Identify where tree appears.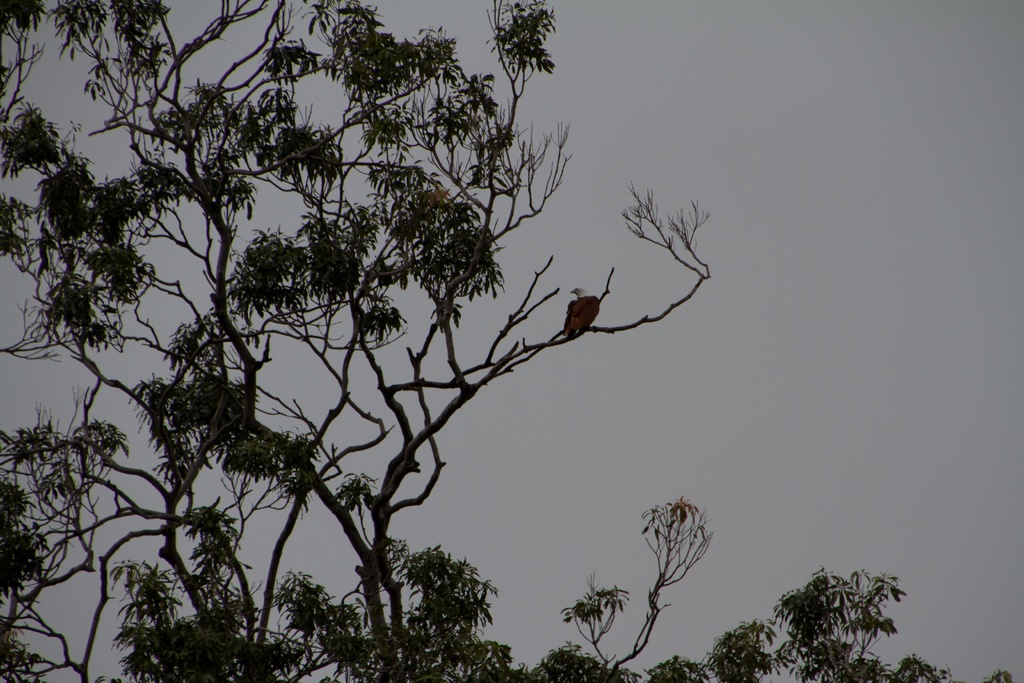
Appears at BBox(38, 0, 764, 671).
